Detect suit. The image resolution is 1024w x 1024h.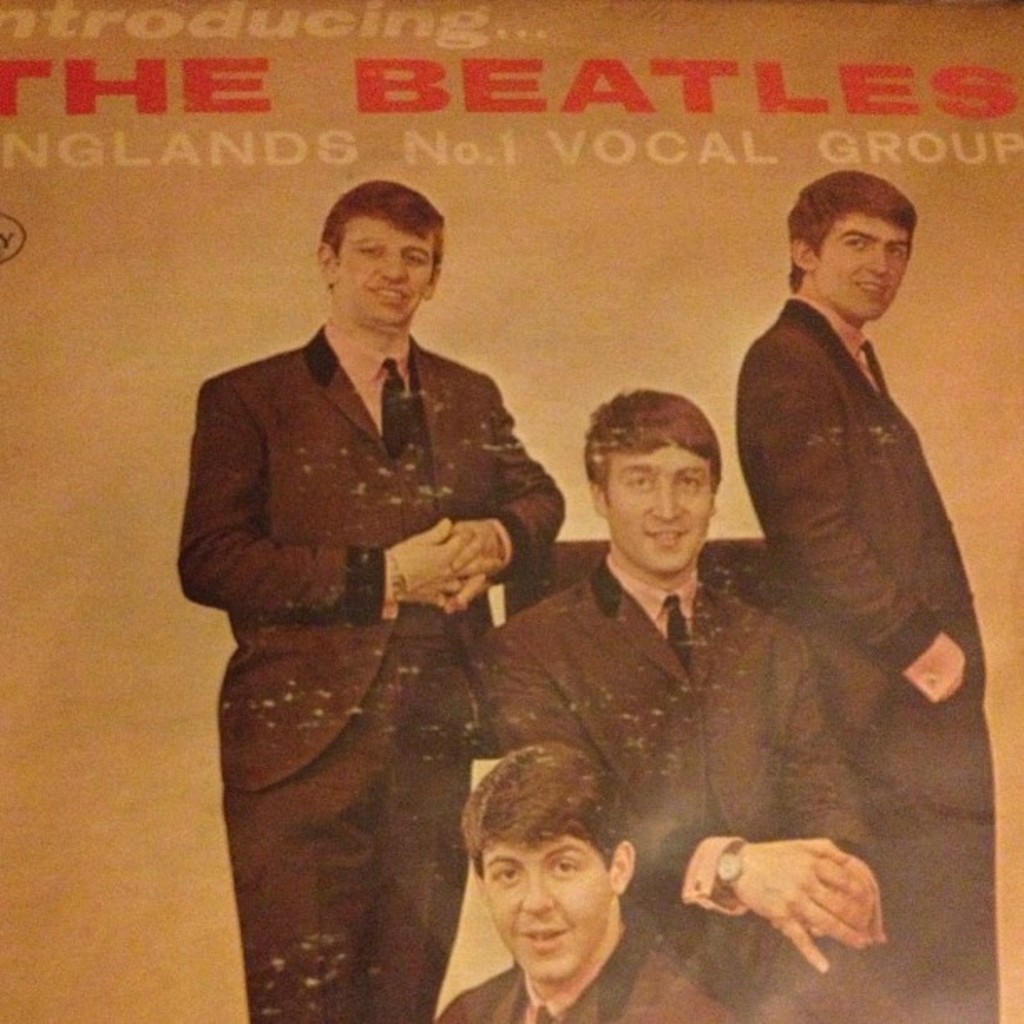
(433, 924, 733, 1022).
